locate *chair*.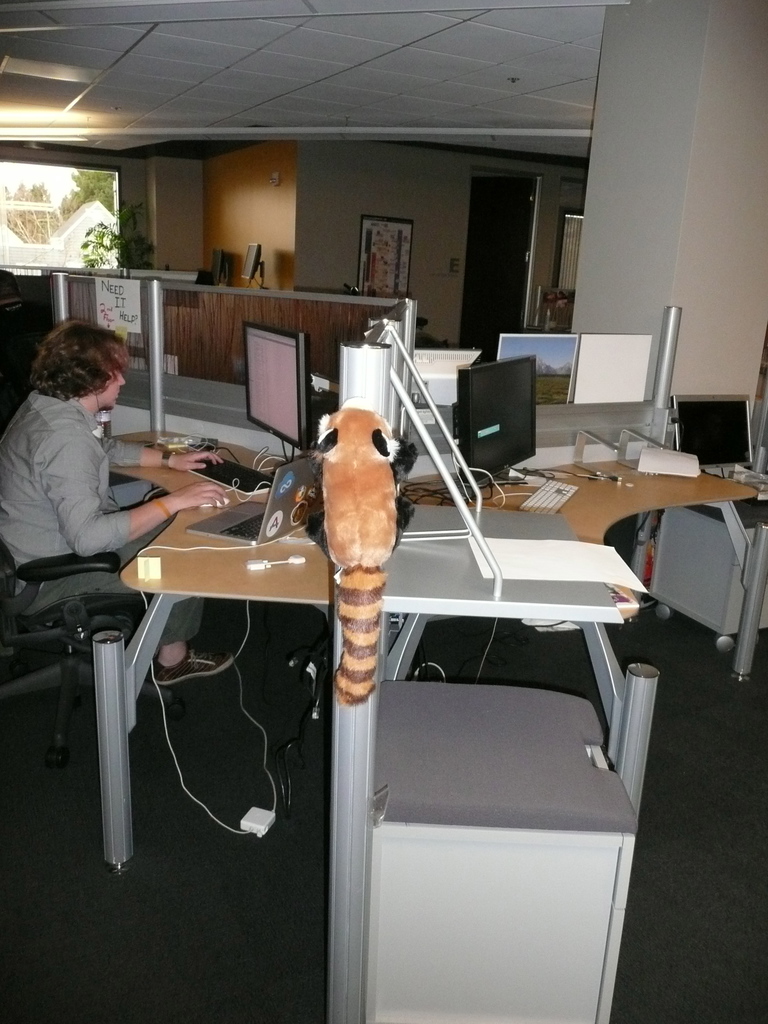
Bounding box: <region>0, 506, 149, 762</region>.
